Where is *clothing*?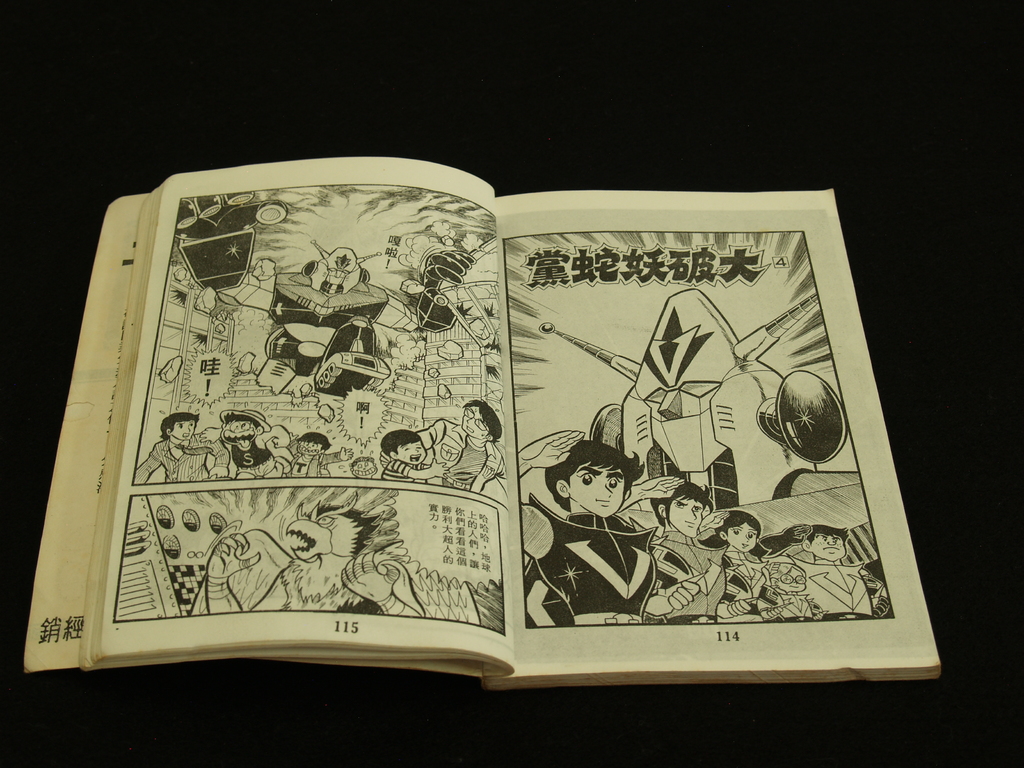
(415, 419, 506, 494).
